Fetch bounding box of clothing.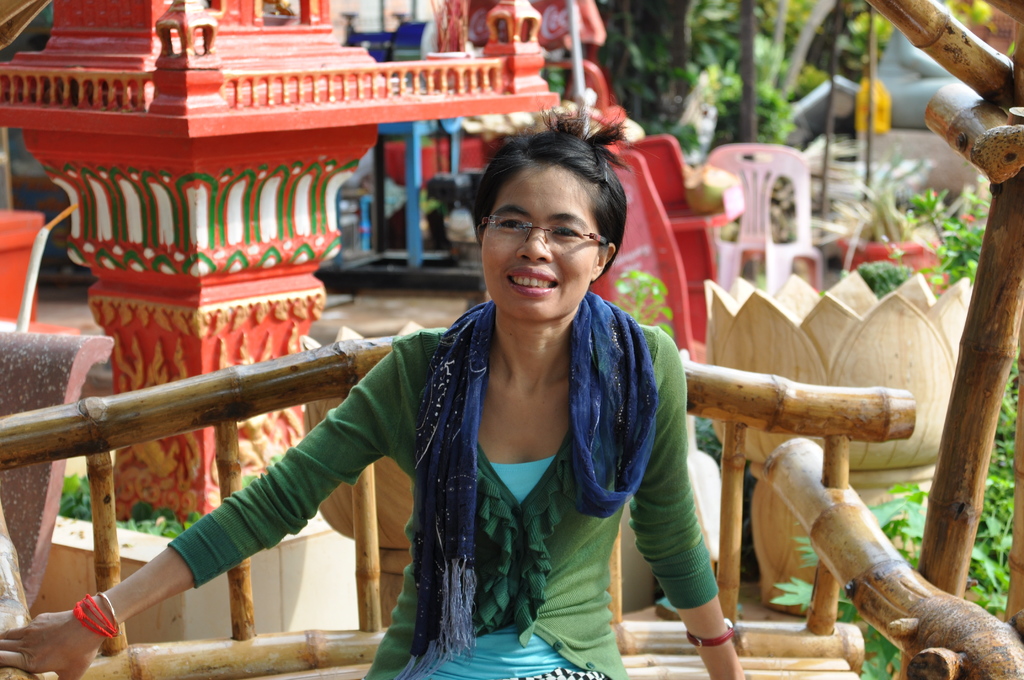
Bbox: [left=166, top=301, right=721, bottom=679].
